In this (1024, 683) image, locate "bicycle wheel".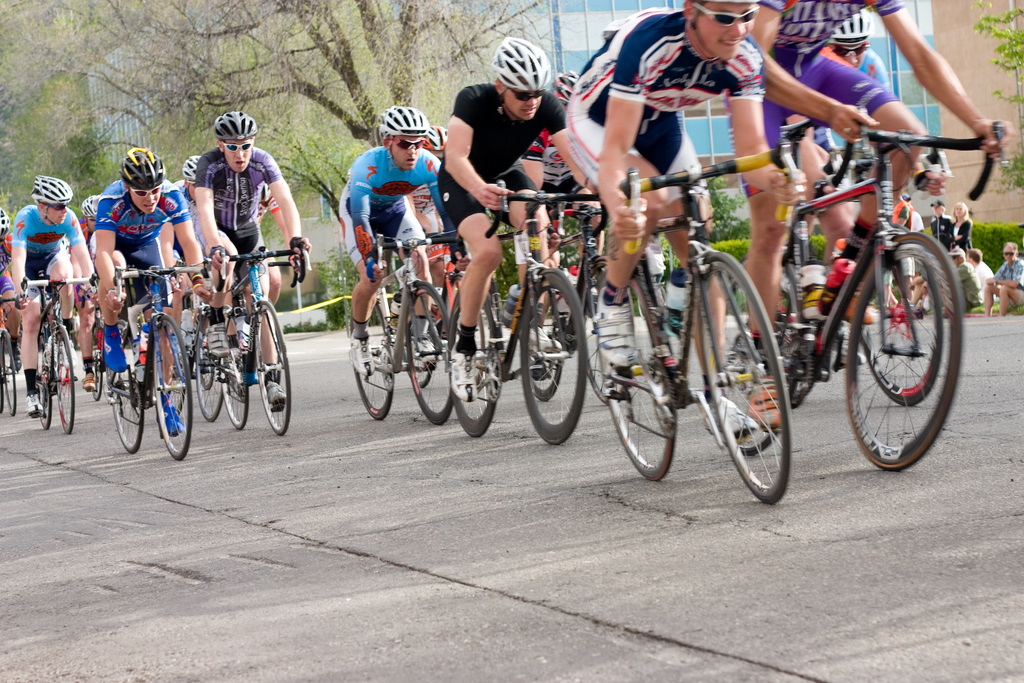
Bounding box: 222:328:250:428.
